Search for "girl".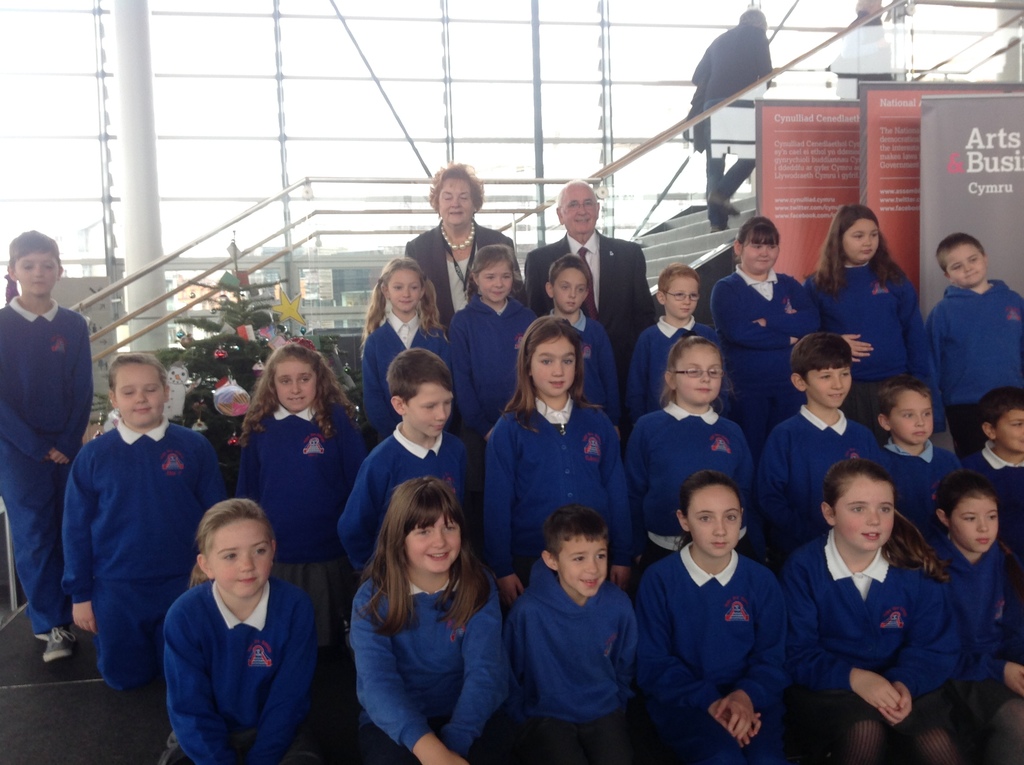
Found at <region>784, 459, 962, 764</region>.
